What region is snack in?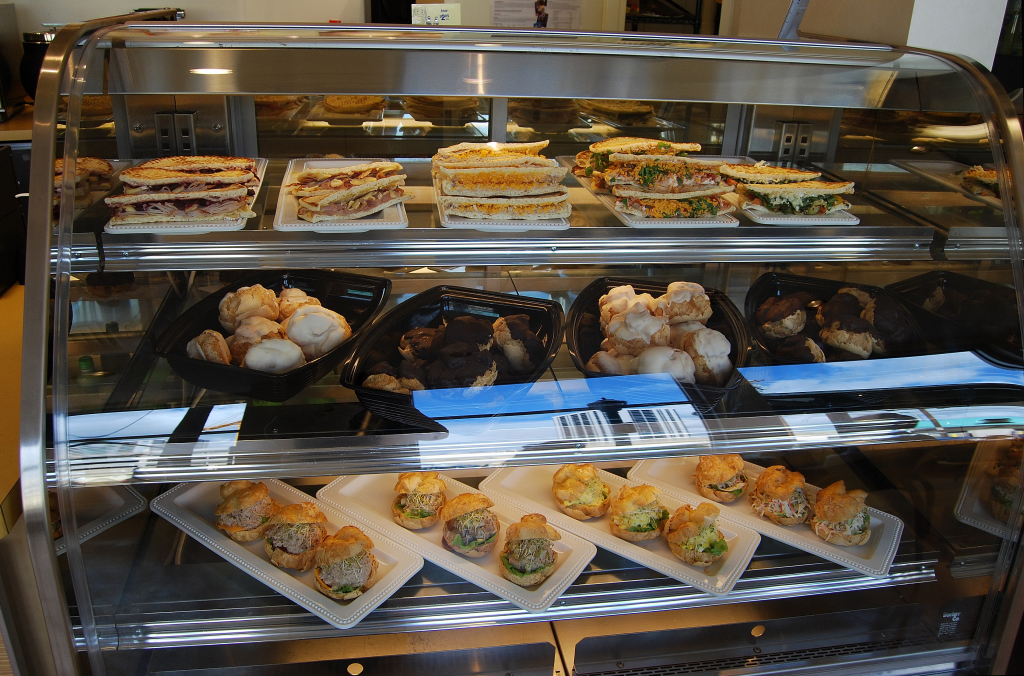
select_region(700, 449, 884, 556).
